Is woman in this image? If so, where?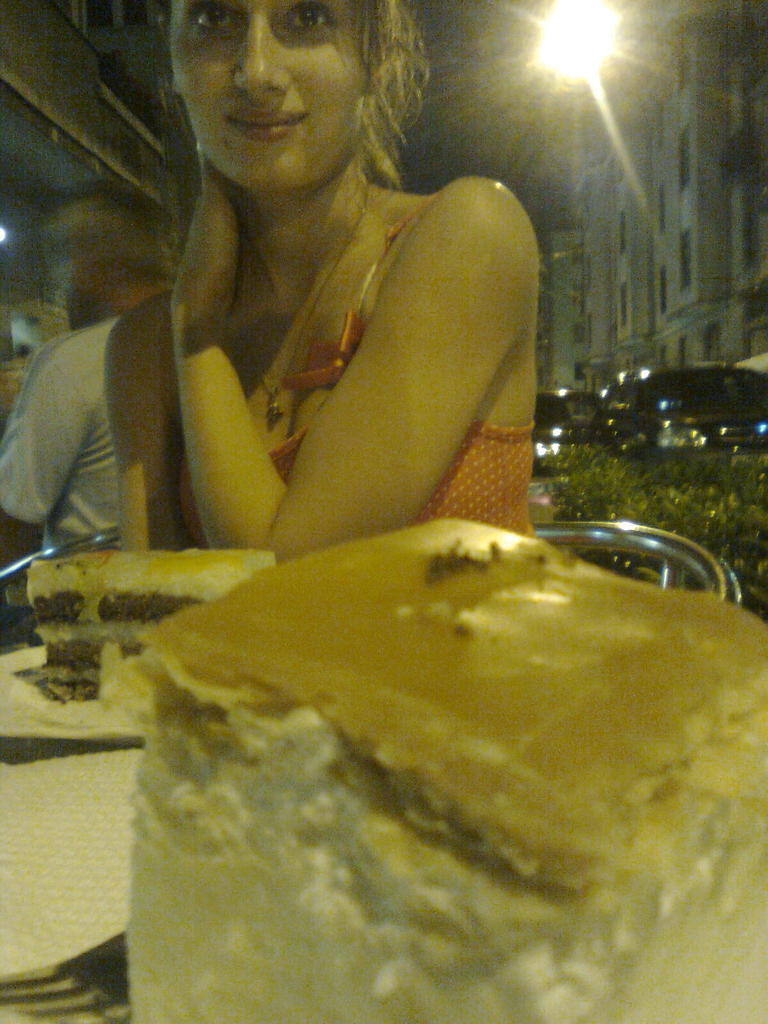
Yes, at x1=69 y1=0 x2=568 y2=554.
